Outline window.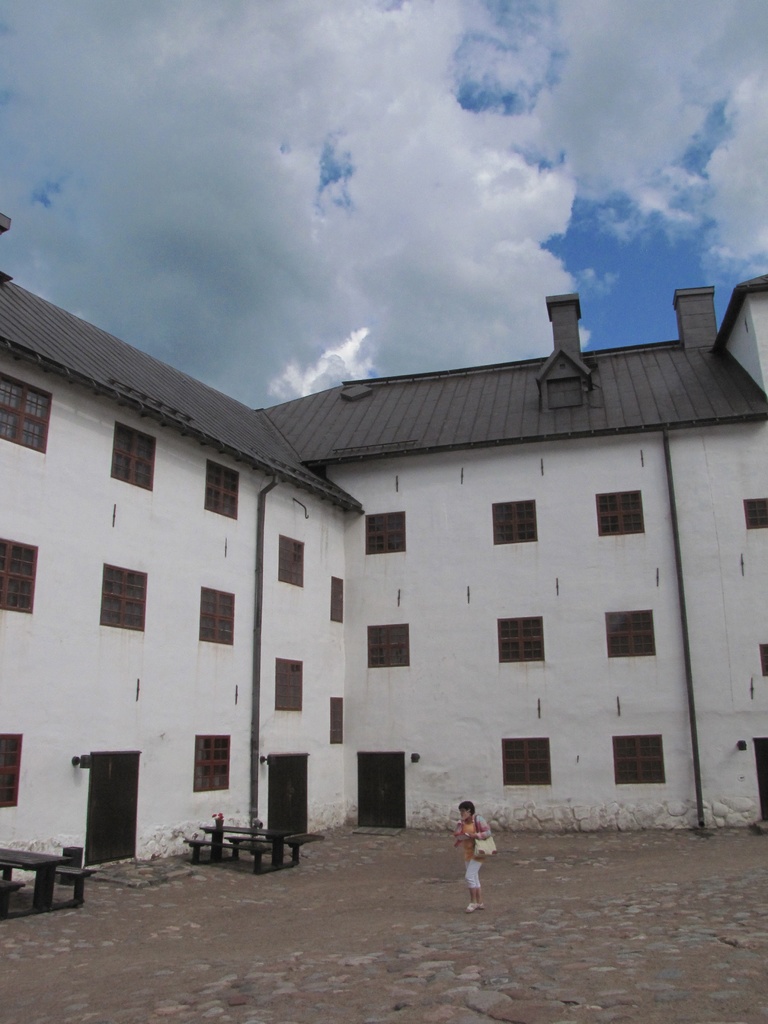
Outline: region(0, 538, 43, 616).
